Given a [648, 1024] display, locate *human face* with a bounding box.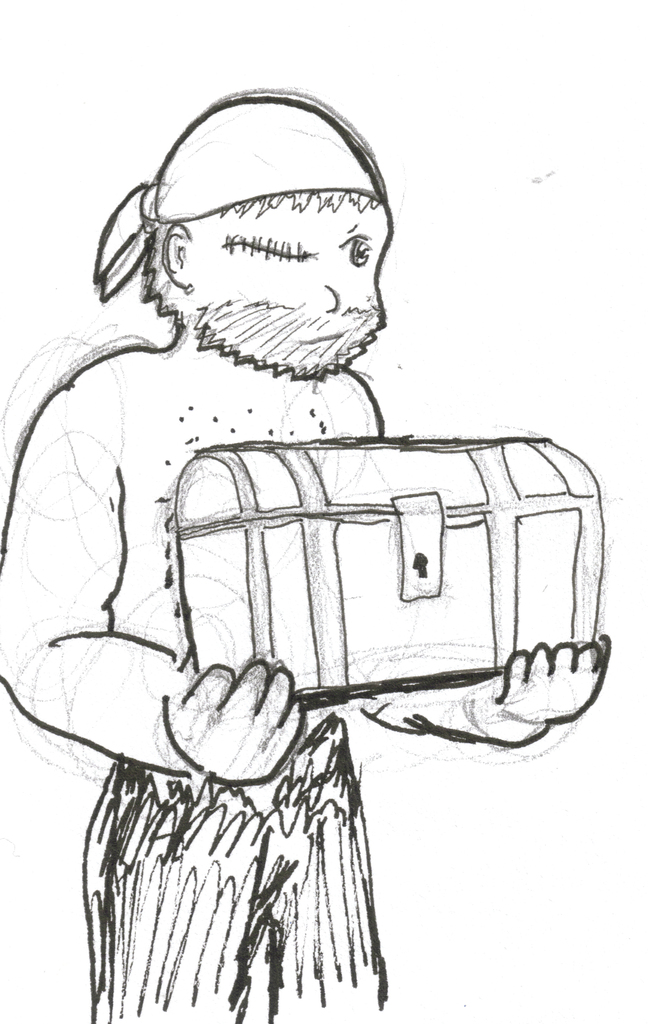
Located: 215/206/387/367.
